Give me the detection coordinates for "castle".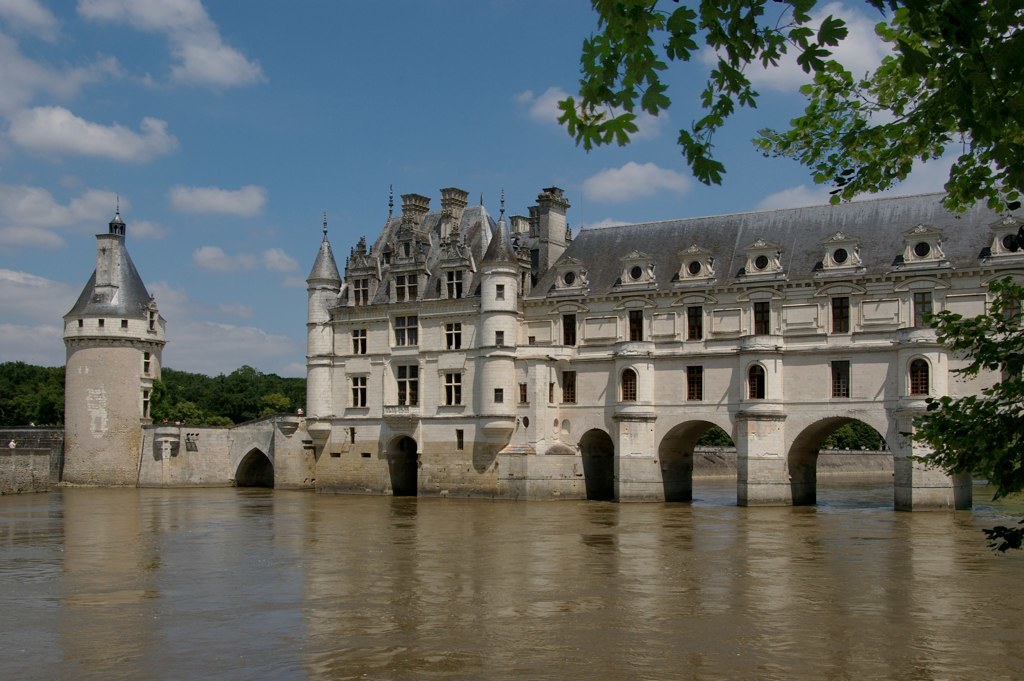
[89, 142, 1023, 512].
